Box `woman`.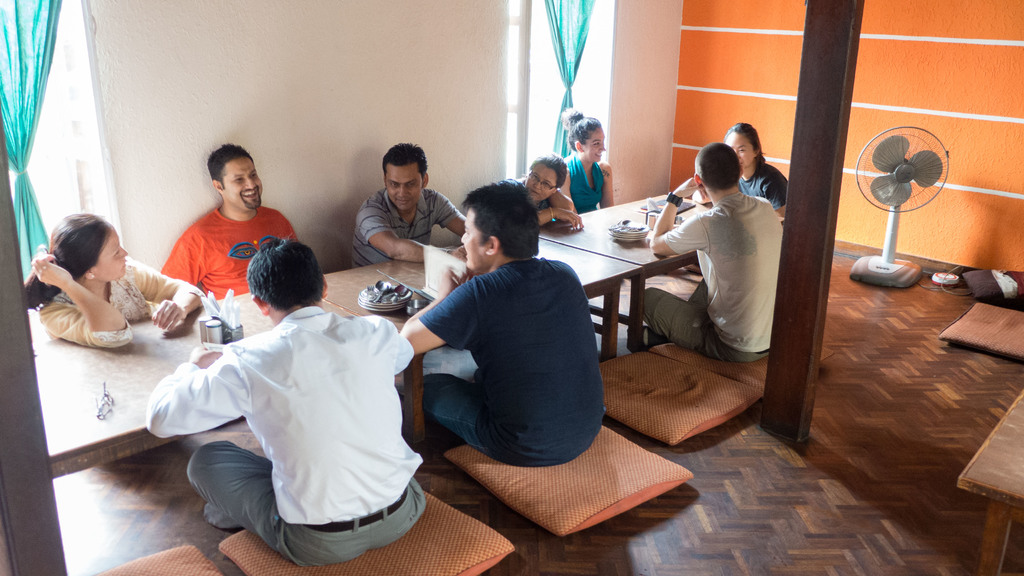
{"x1": 17, "y1": 203, "x2": 179, "y2": 358}.
